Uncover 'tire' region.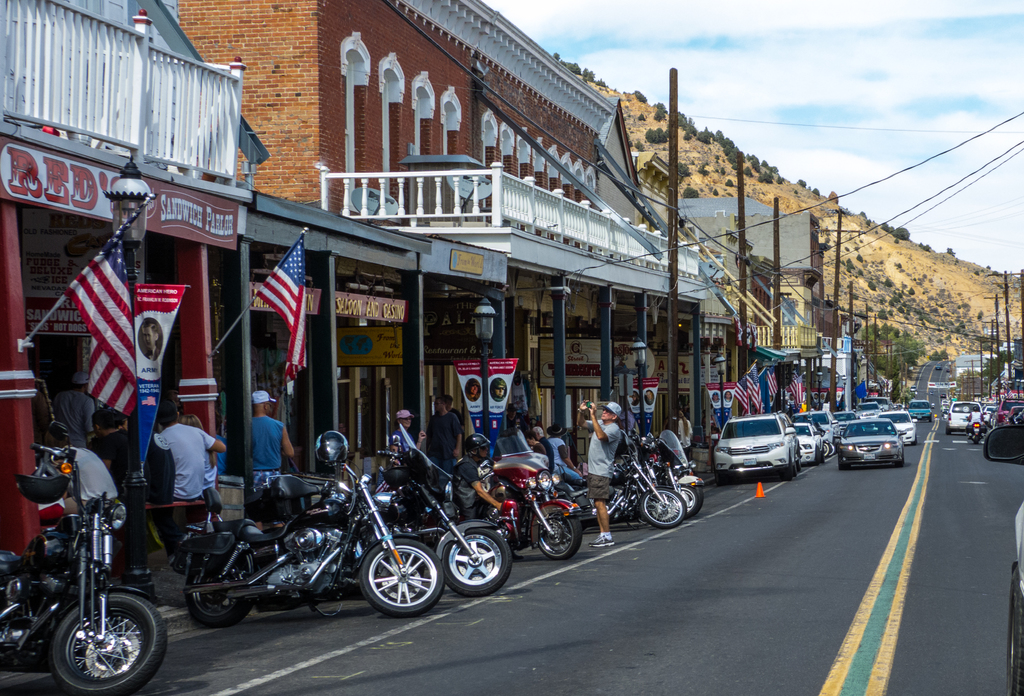
Uncovered: BBox(351, 553, 428, 625).
